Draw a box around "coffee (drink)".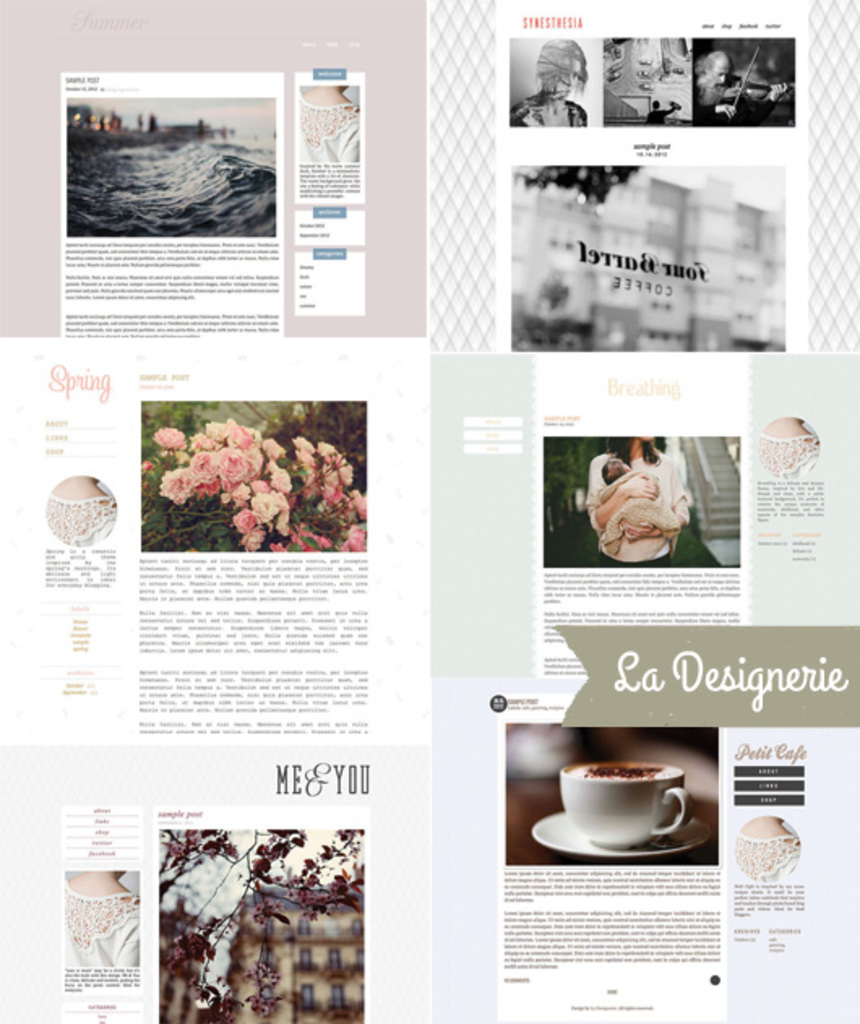
<box>570,763,673,784</box>.
